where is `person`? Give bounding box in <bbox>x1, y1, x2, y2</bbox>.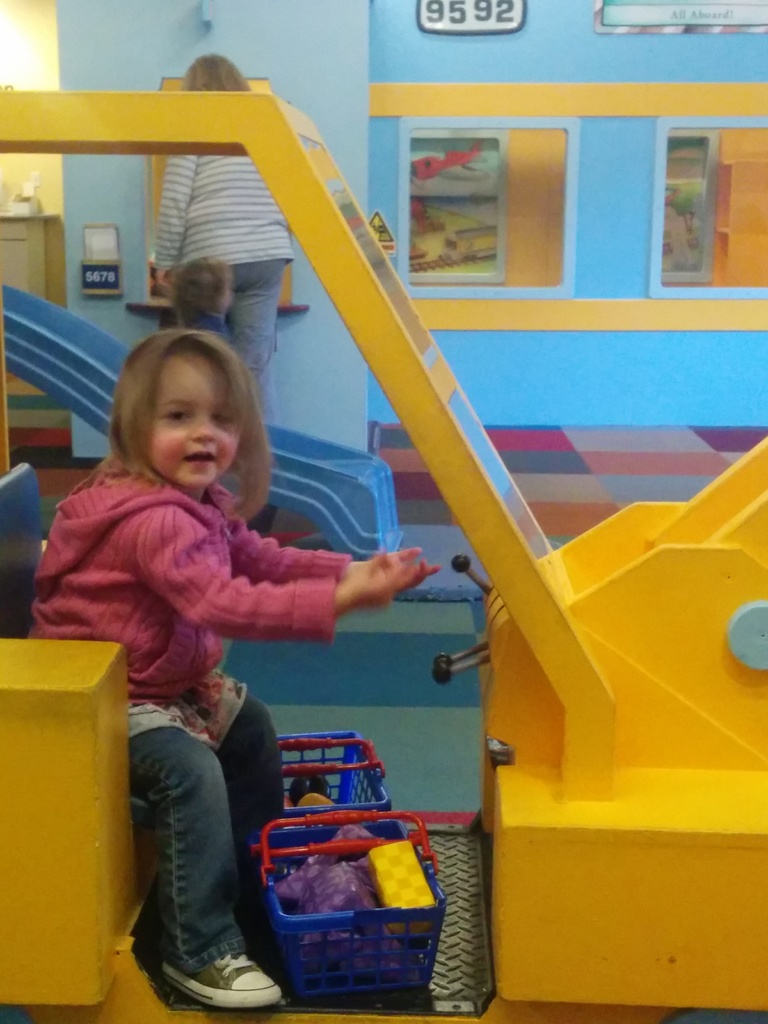
<bbox>151, 54, 295, 505</bbox>.
